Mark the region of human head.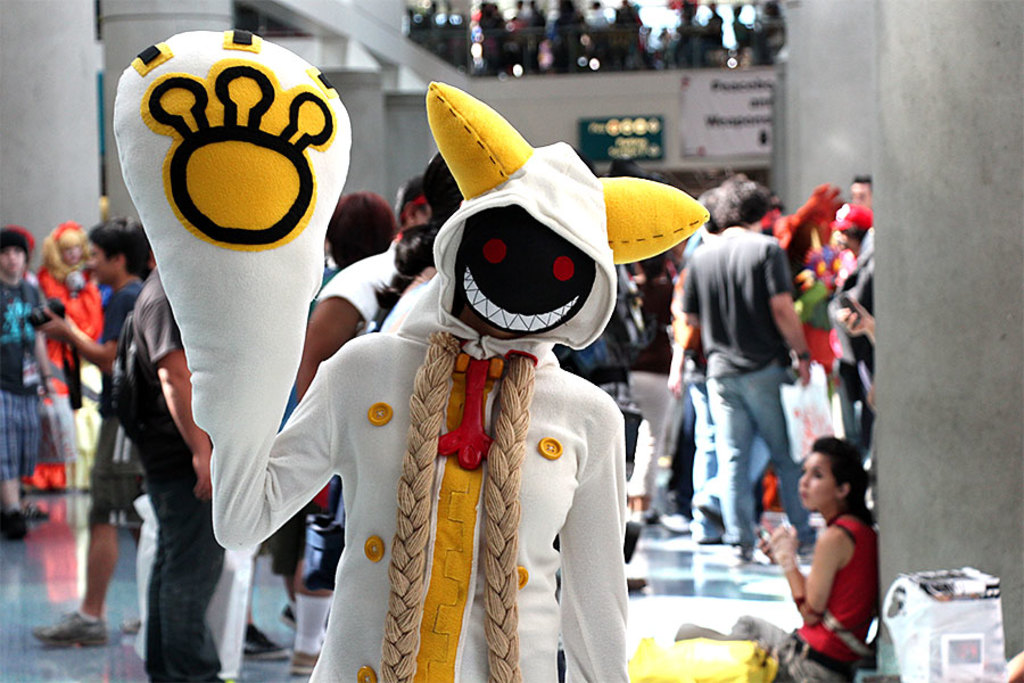
Region: [399,175,430,236].
